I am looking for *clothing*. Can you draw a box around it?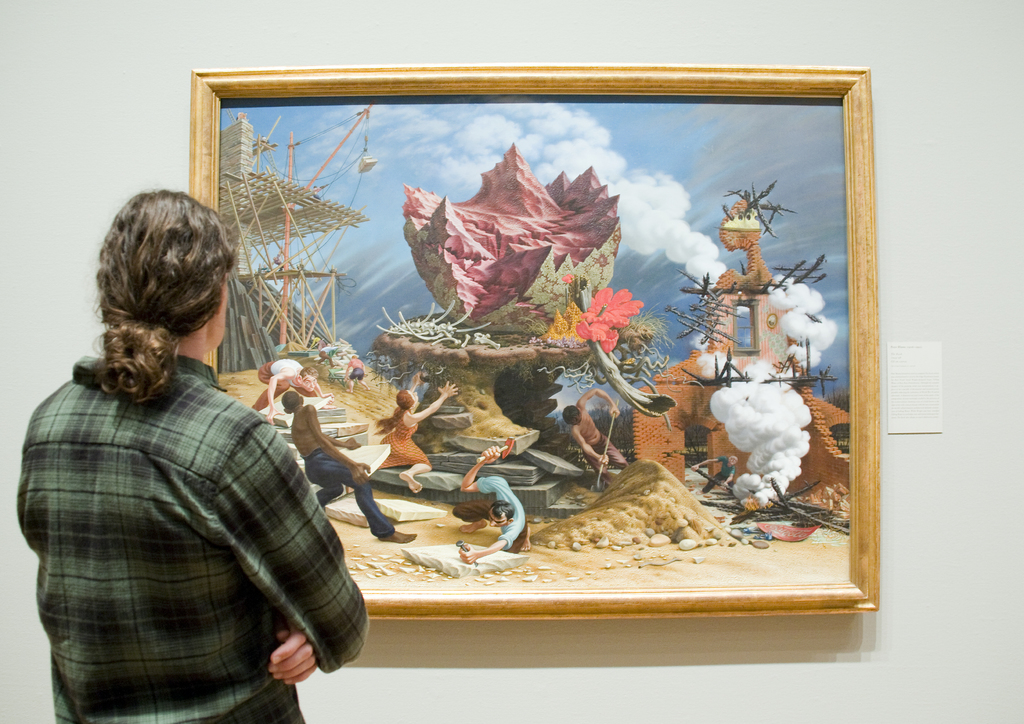
Sure, the bounding box is [252,358,316,415].
